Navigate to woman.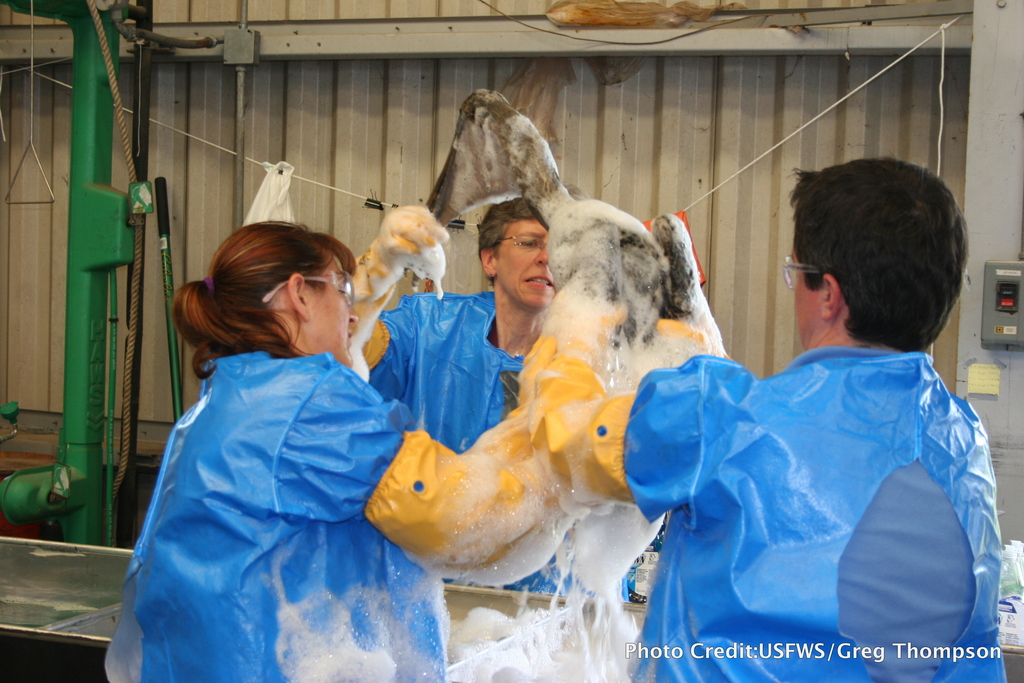
Navigation target: Rect(344, 204, 721, 604).
